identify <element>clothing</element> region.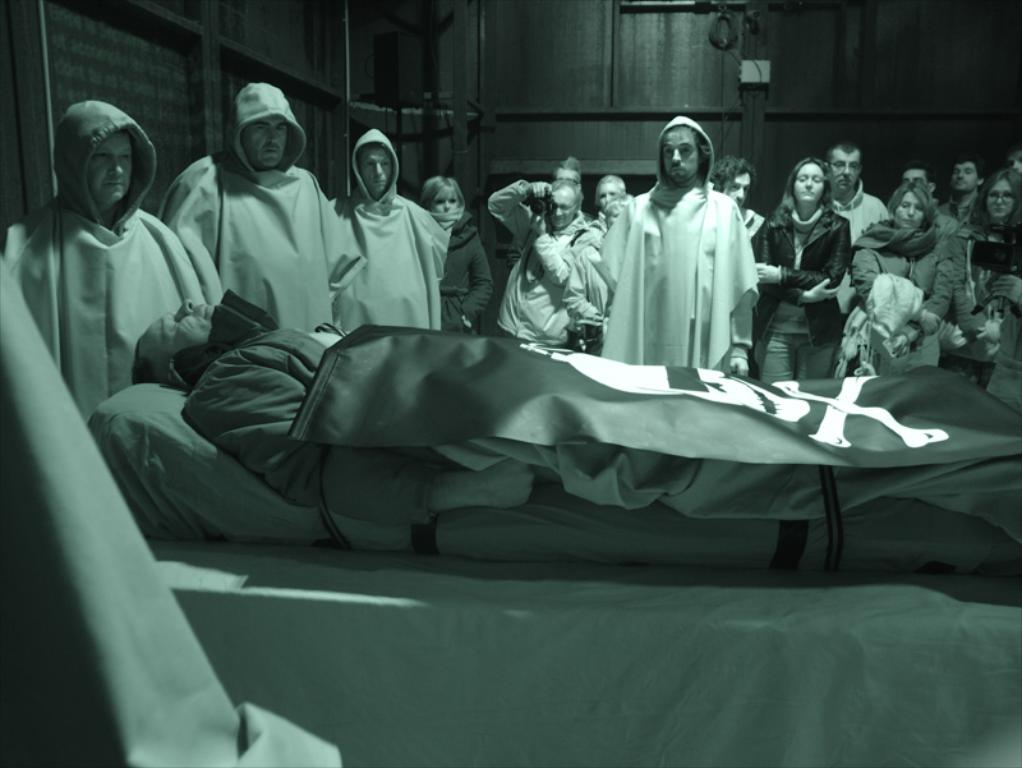
Region: region(821, 178, 894, 250).
